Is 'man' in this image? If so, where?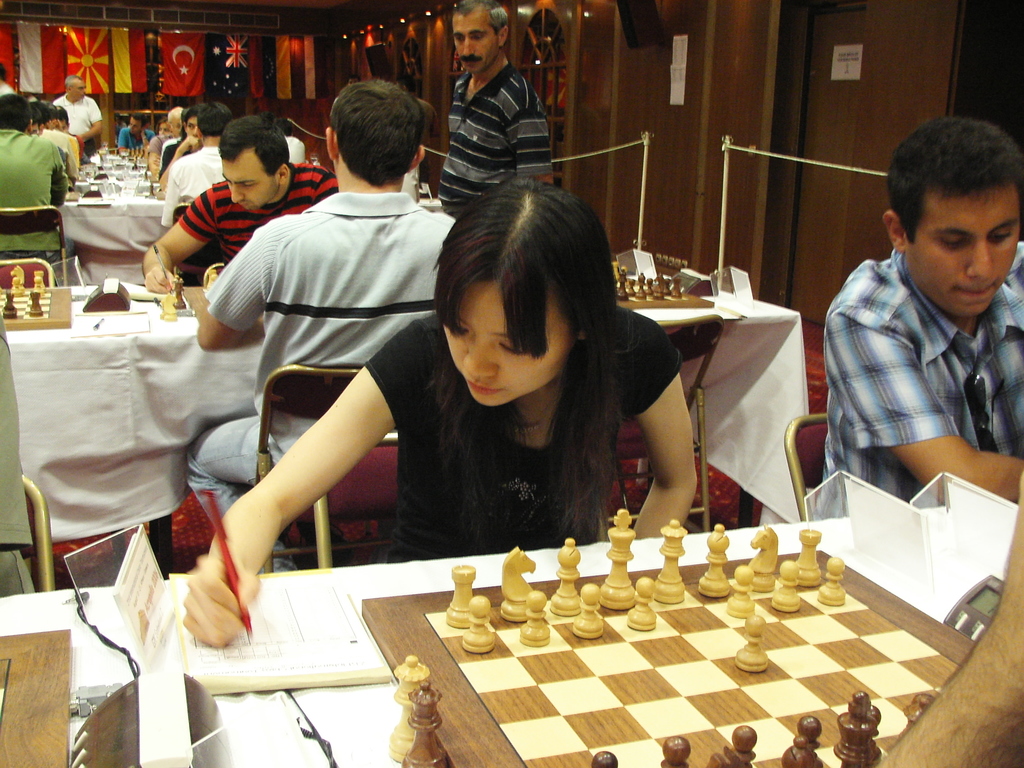
Yes, at 137/113/340/304.
